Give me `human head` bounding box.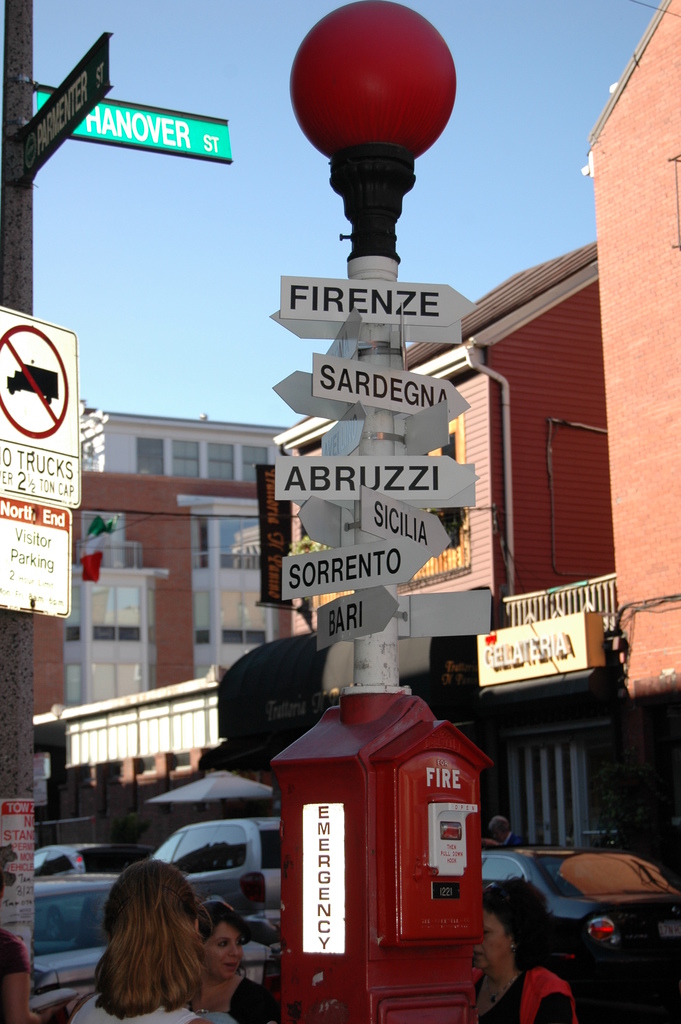
487:813:509:846.
